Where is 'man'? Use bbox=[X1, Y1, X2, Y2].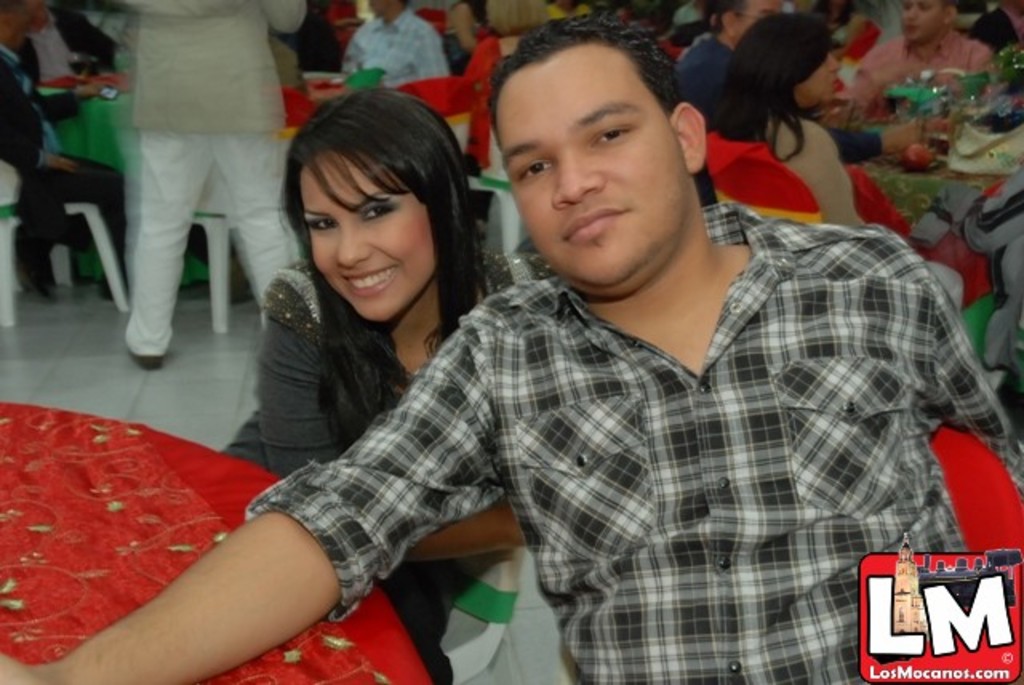
bbox=[19, 0, 122, 107].
